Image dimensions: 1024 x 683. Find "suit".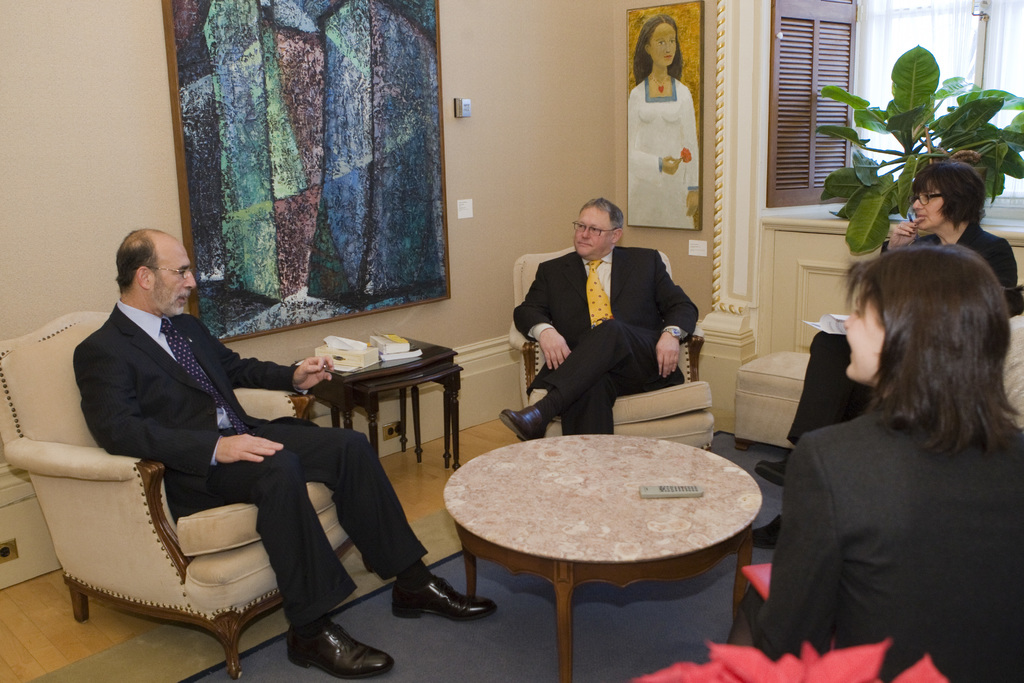
bbox=[789, 219, 1018, 441].
